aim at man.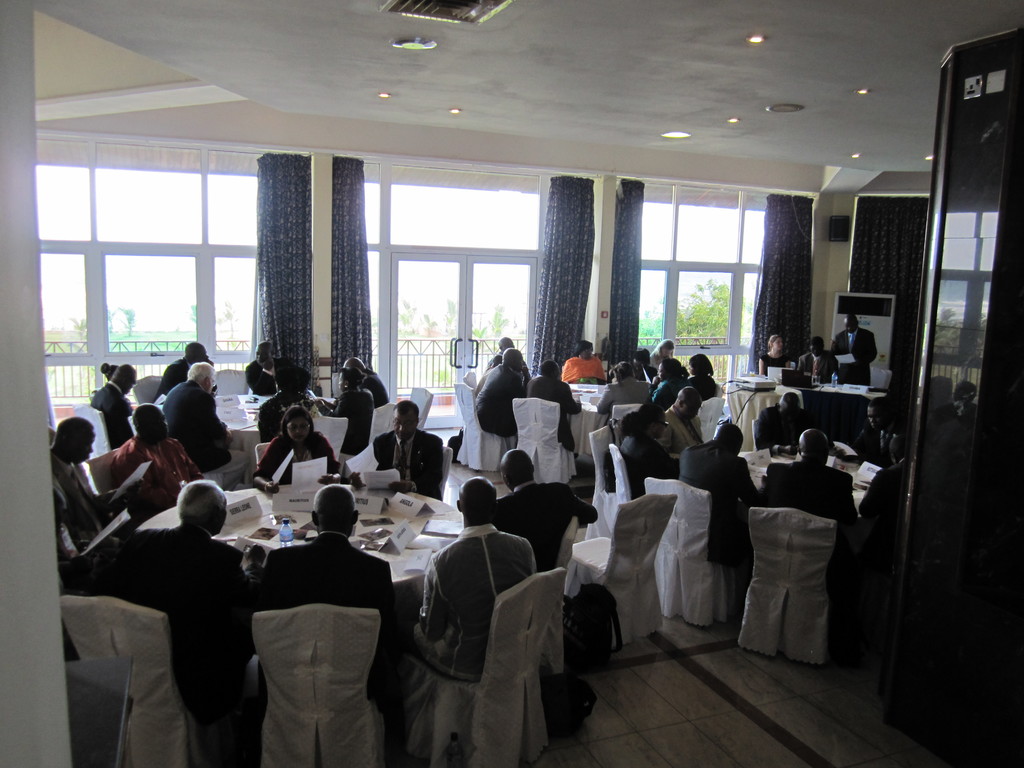
Aimed at 115, 408, 211, 509.
